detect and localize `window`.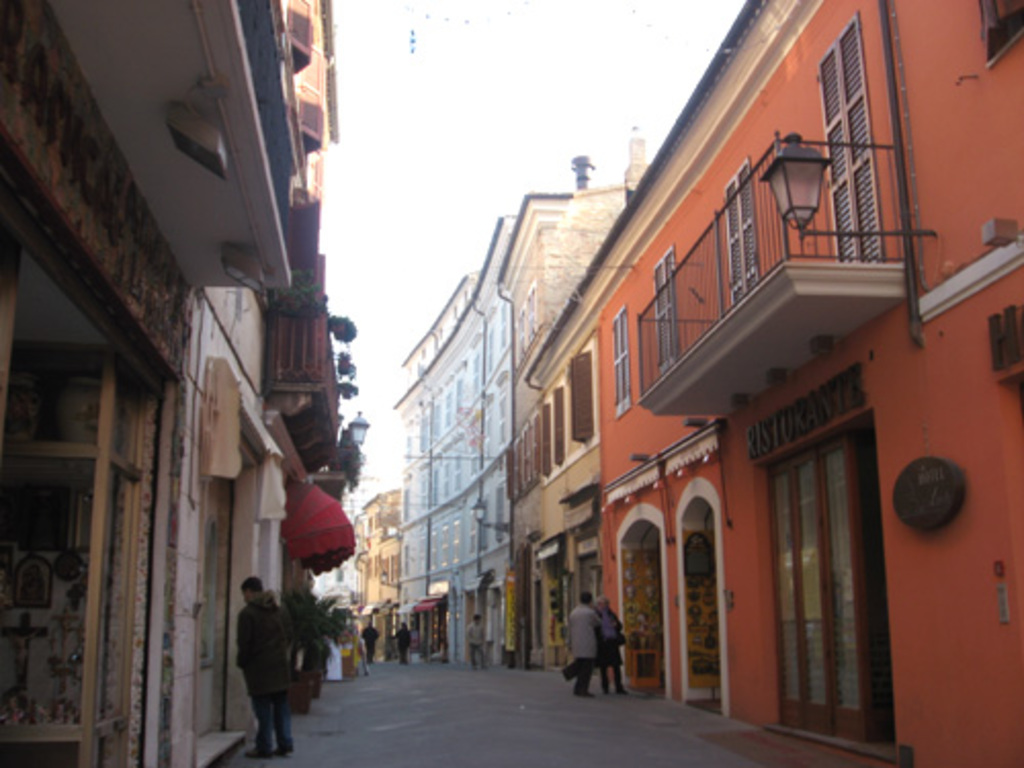
Localized at <region>971, 0, 1022, 66</region>.
